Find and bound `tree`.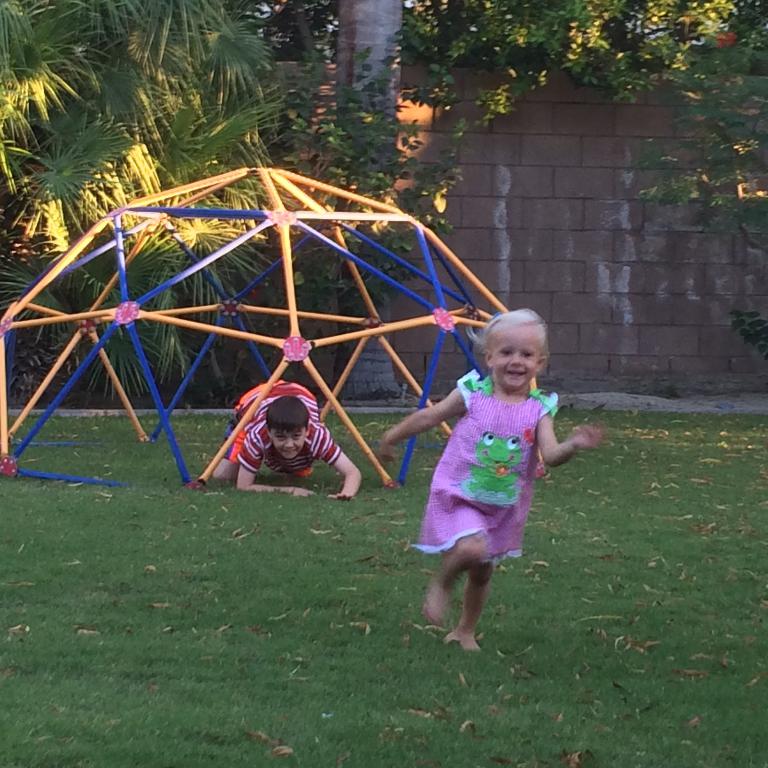
Bound: 336/0/431/411.
